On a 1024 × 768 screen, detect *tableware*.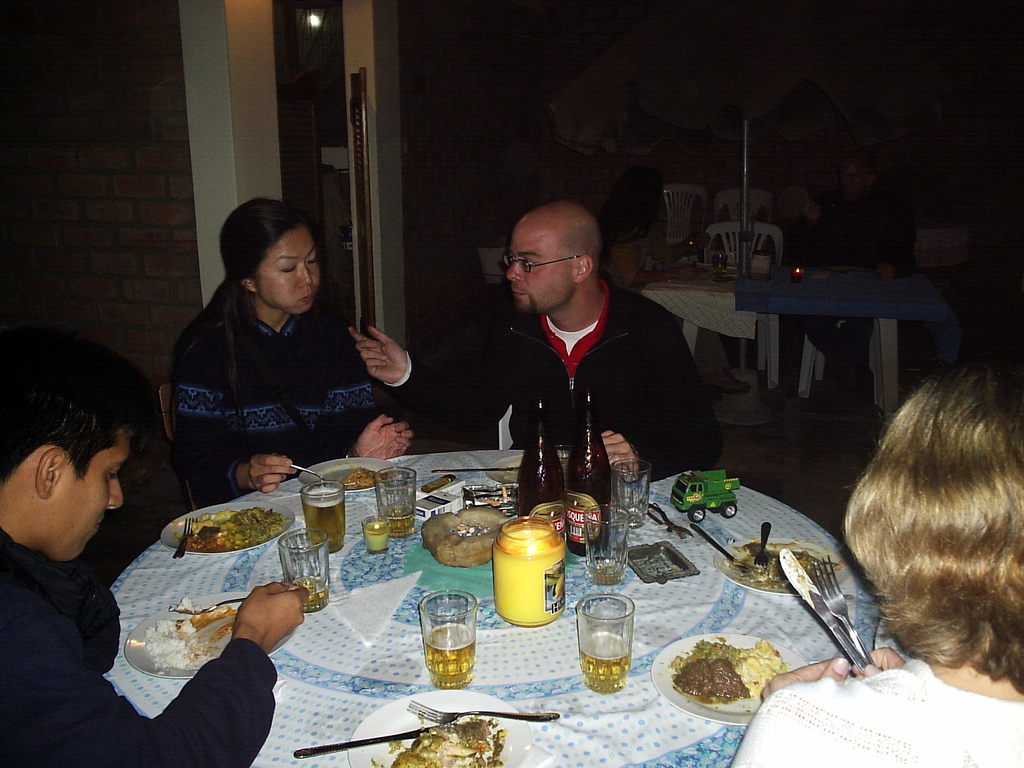
Rect(556, 442, 568, 486).
